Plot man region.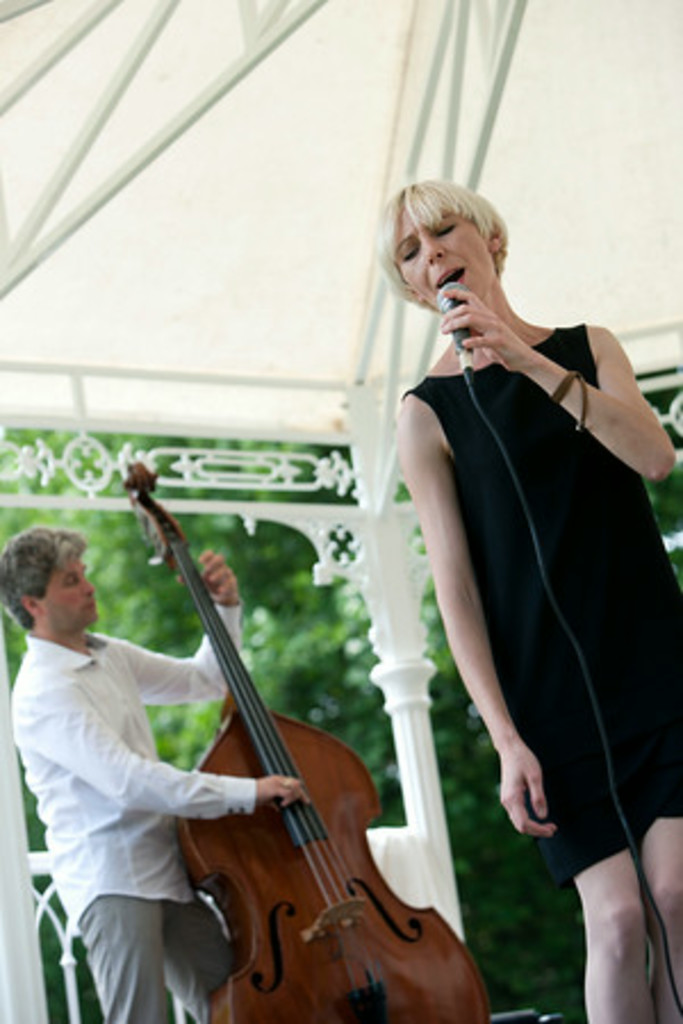
Plotted at (11, 507, 248, 1004).
